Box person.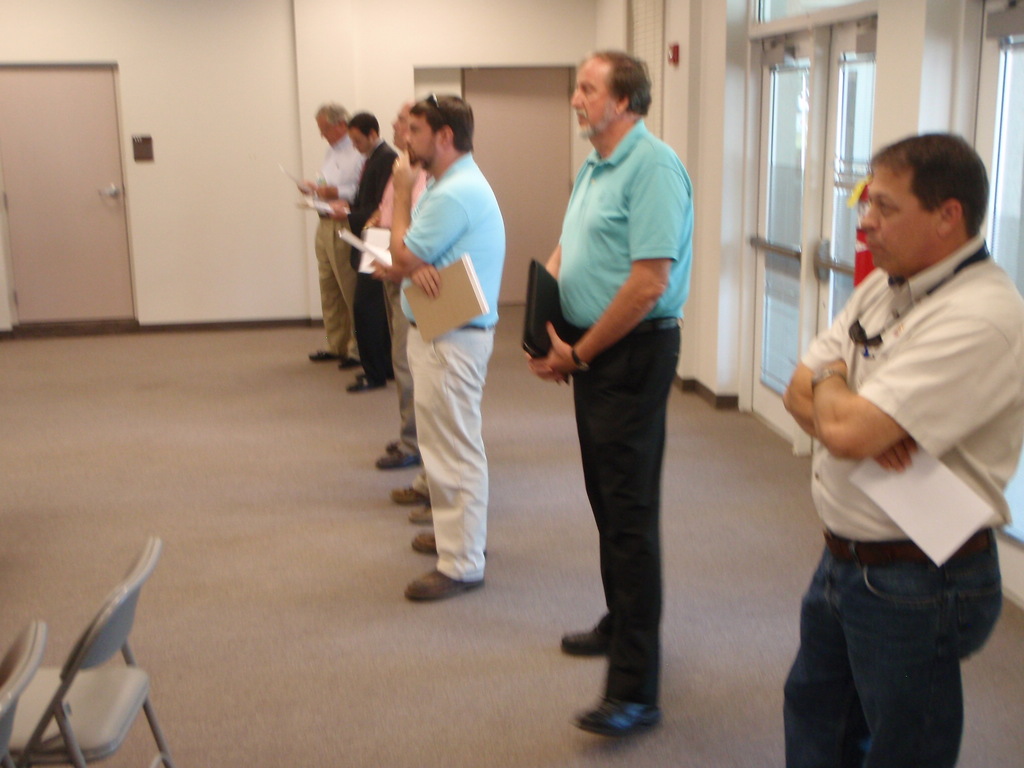
{"x1": 327, "y1": 113, "x2": 399, "y2": 393}.
